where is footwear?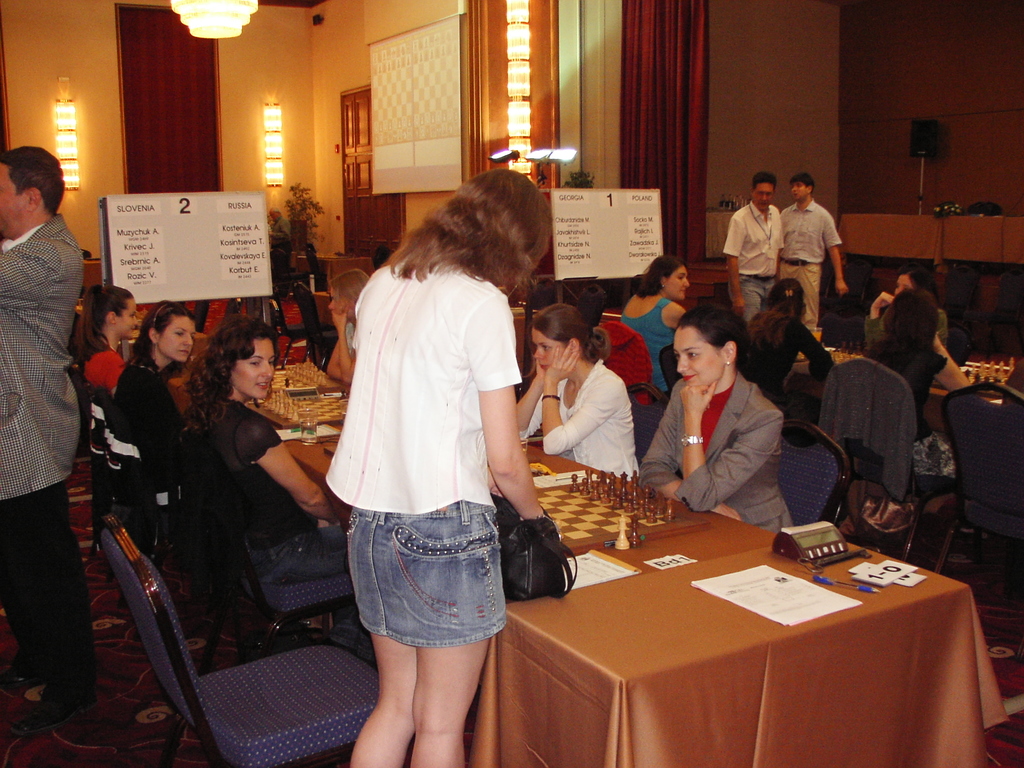
l=0, t=664, r=46, b=691.
